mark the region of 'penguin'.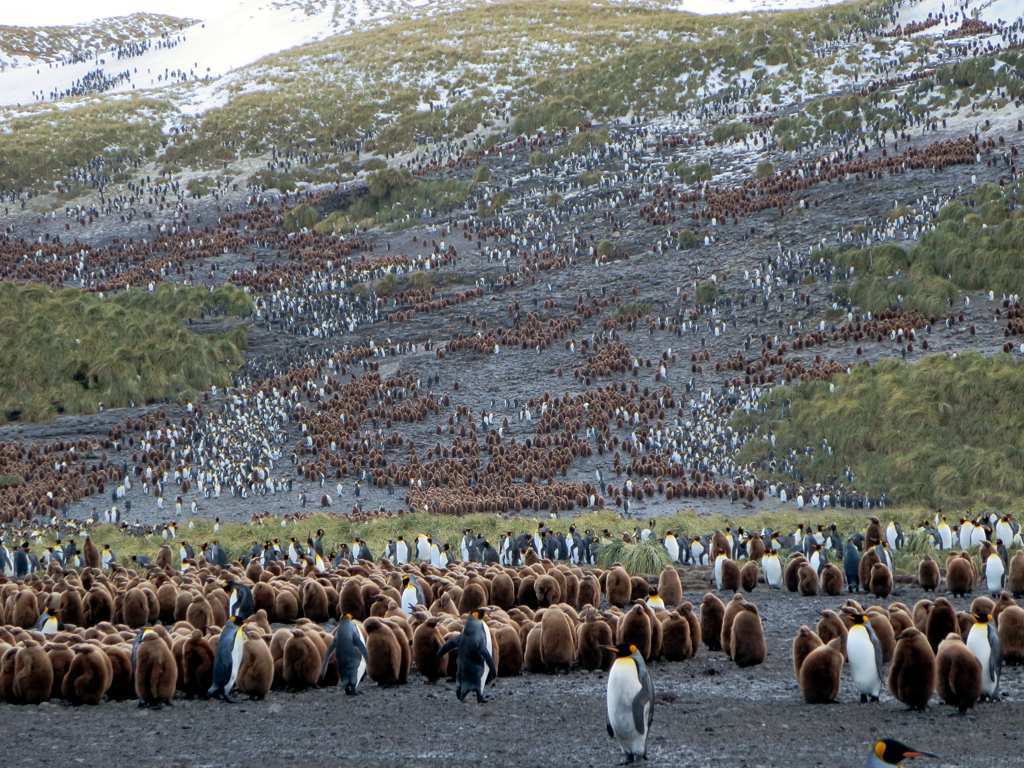
Region: (282, 626, 321, 690).
